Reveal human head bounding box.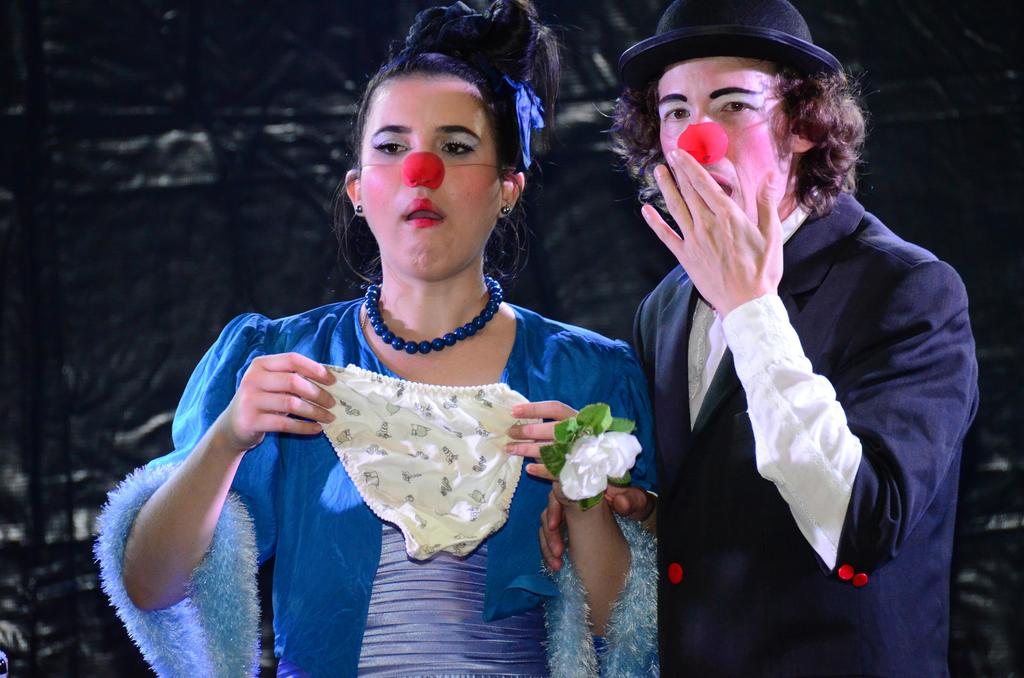
Revealed: {"left": 656, "top": 5, "right": 825, "bottom": 228}.
